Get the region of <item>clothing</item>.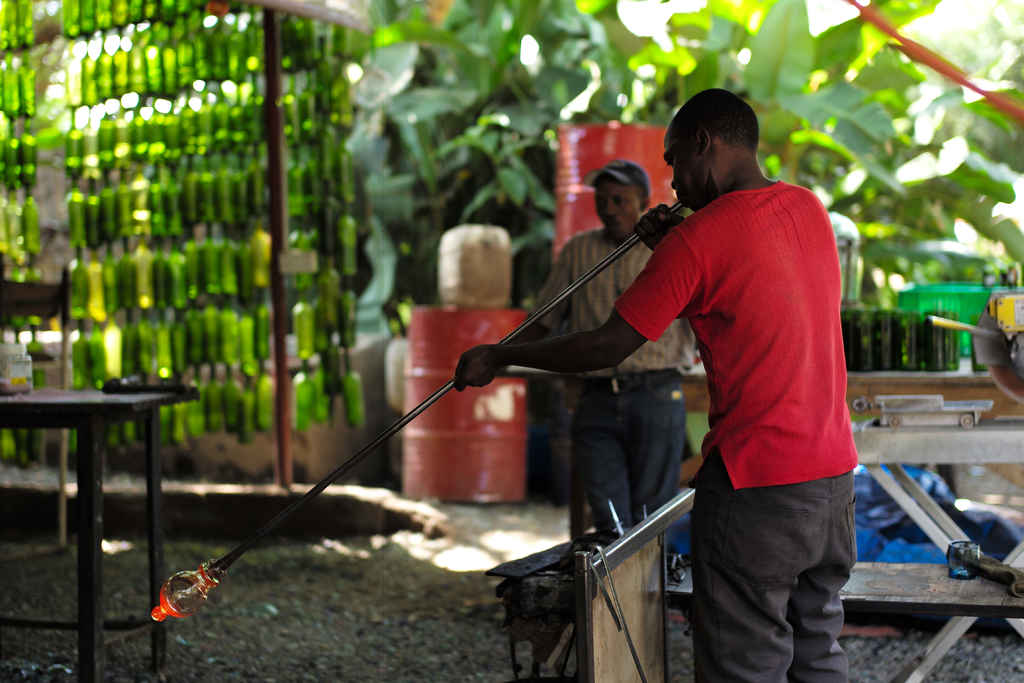
box=[524, 231, 696, 540].
